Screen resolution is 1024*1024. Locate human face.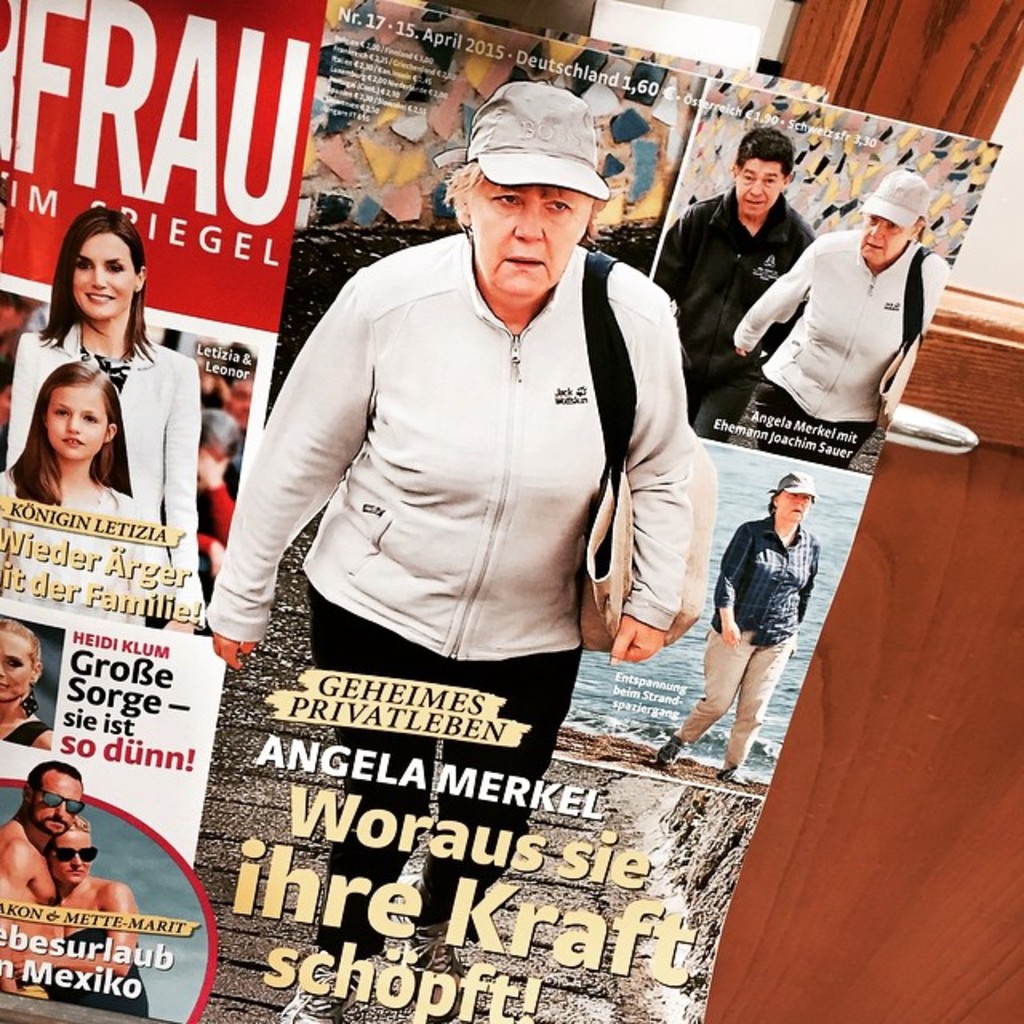
<box>477,184,592,302</box>.
